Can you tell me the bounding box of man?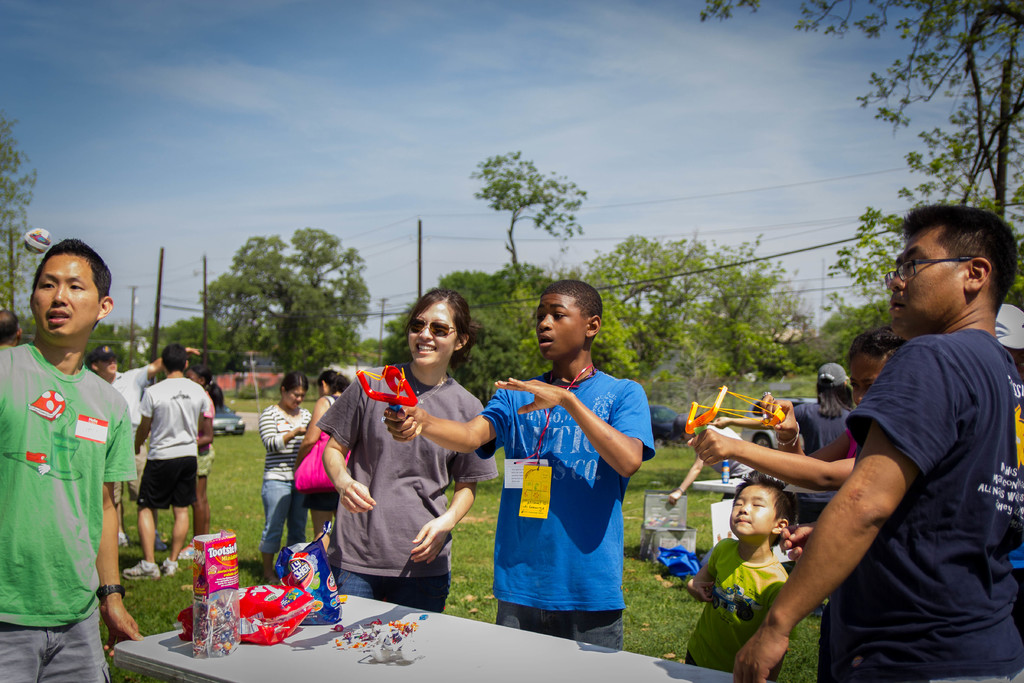
crop(0, 308, 20, 345).
